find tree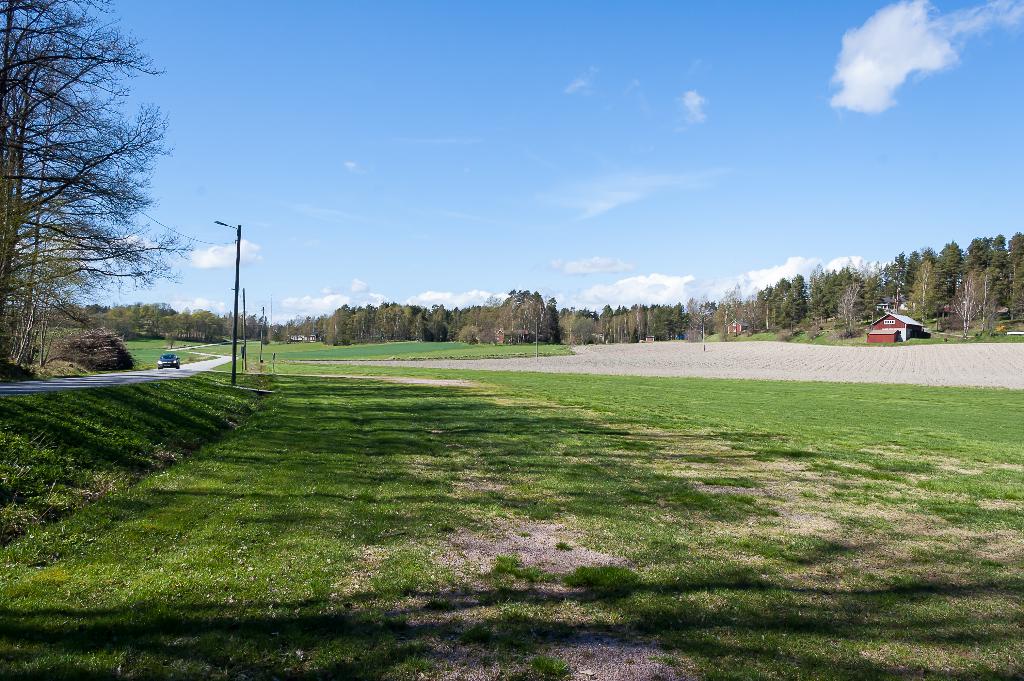
pyautogui.locateOnScreen(429, 301, 458, 347)
